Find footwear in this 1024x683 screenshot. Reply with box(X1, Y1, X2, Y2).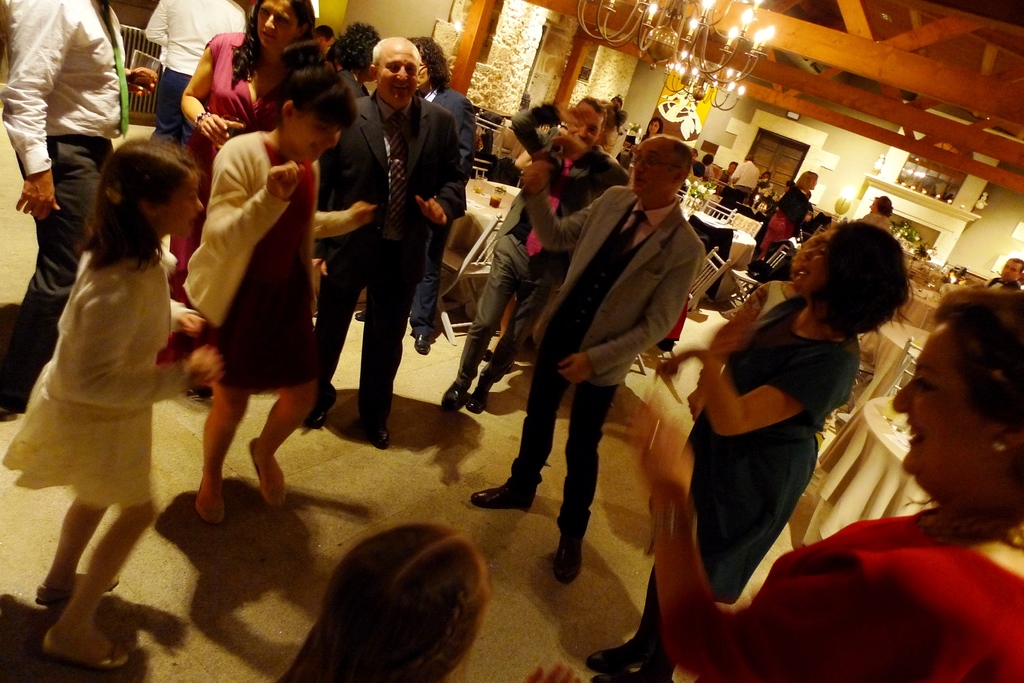
box(470, 456, 540, 508).
